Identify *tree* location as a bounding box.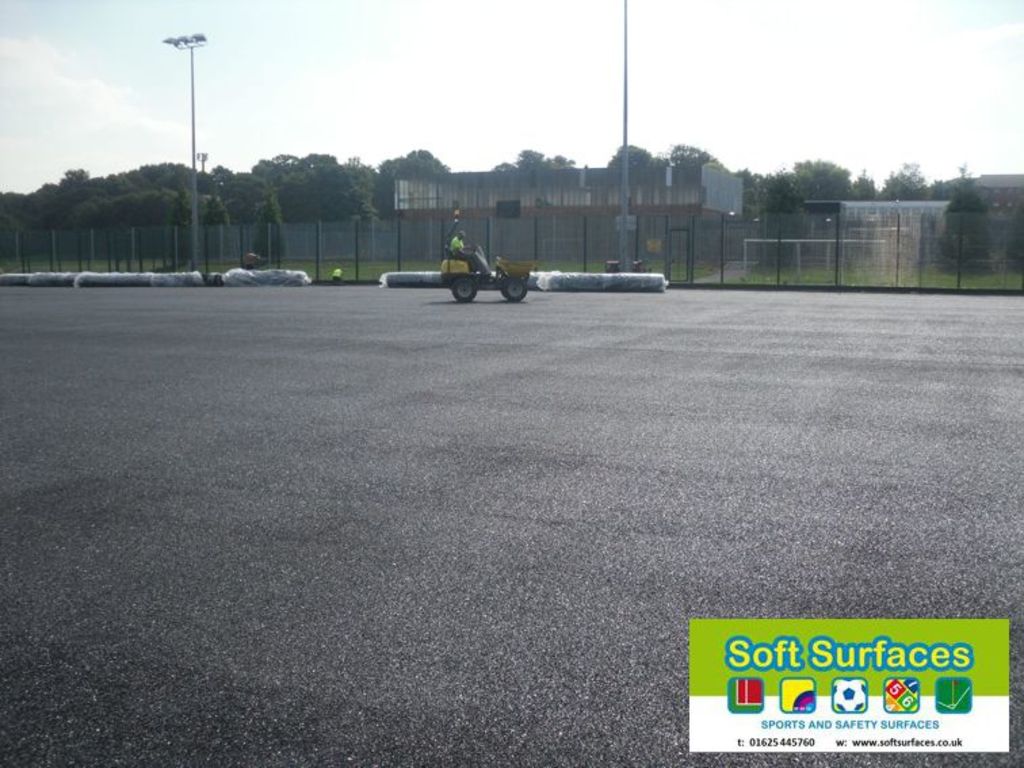
(734,160,851,215).
